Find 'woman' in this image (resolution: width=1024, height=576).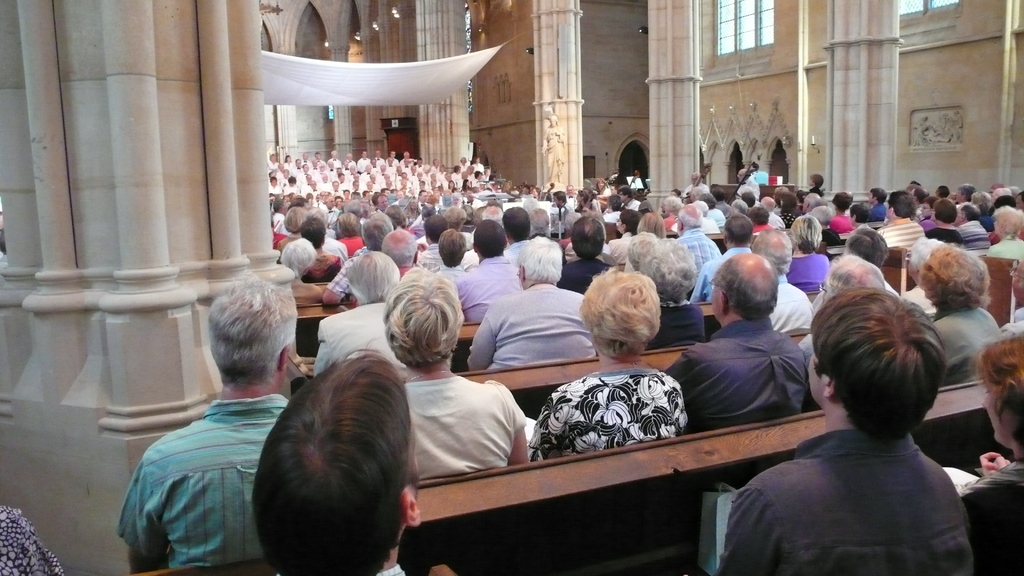
box(988, 205, 1023, 262).
